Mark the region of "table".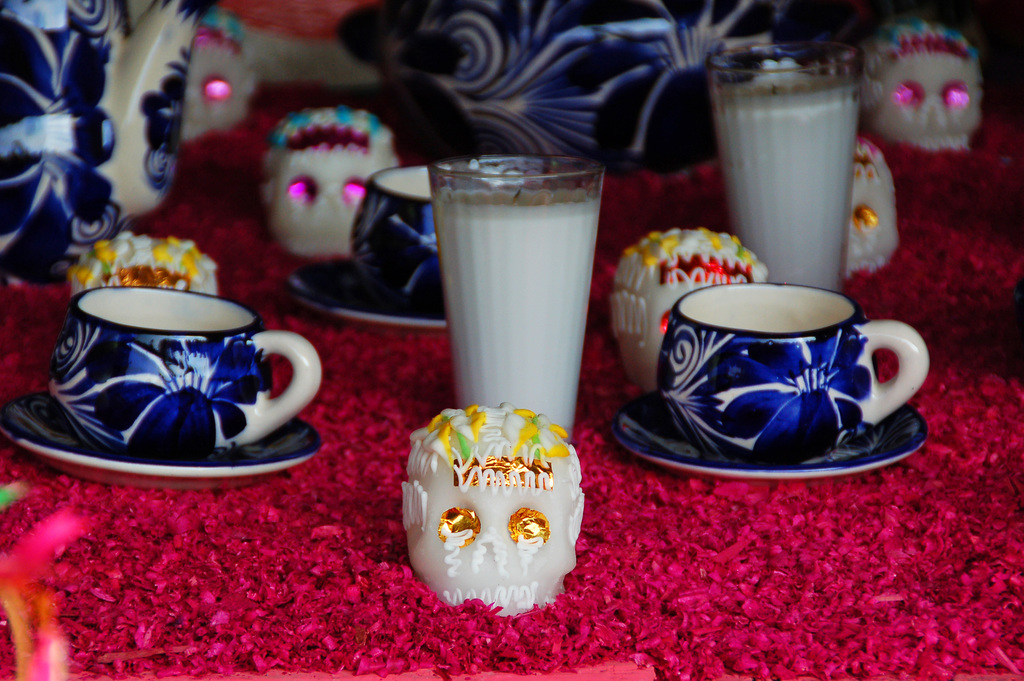
Region: (left=0, top=0, right=1023, bottom=680).
